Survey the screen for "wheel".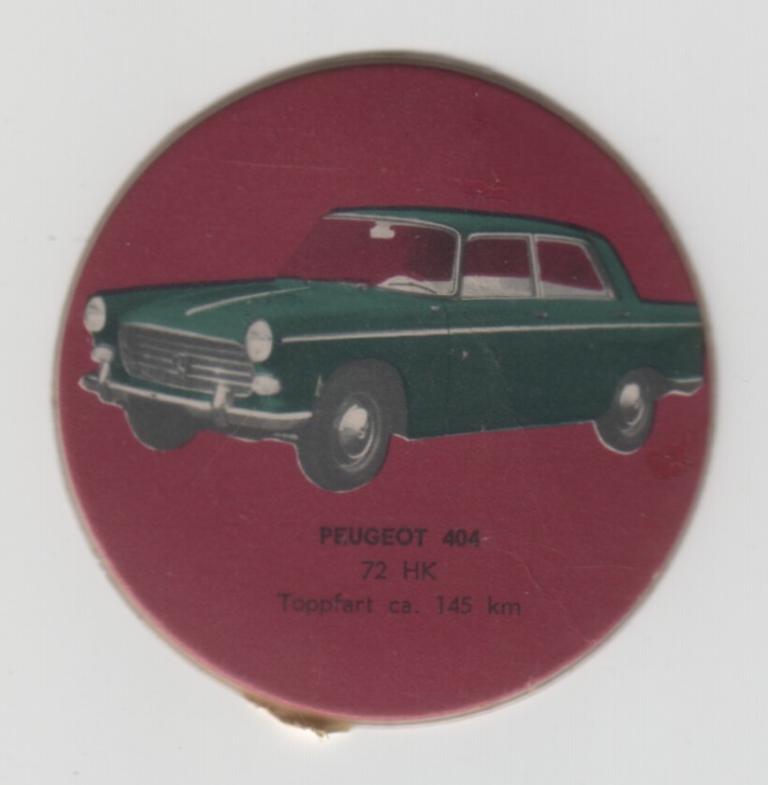
Survey found: 125/401/206/452.
